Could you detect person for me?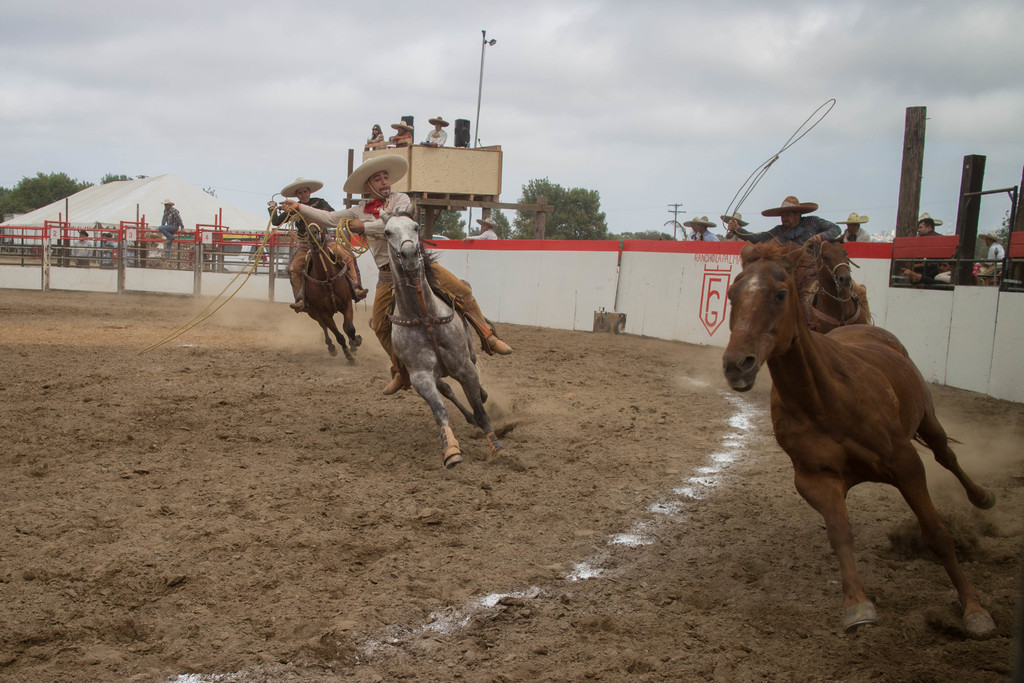
Detection result: 156 201 185 247.
